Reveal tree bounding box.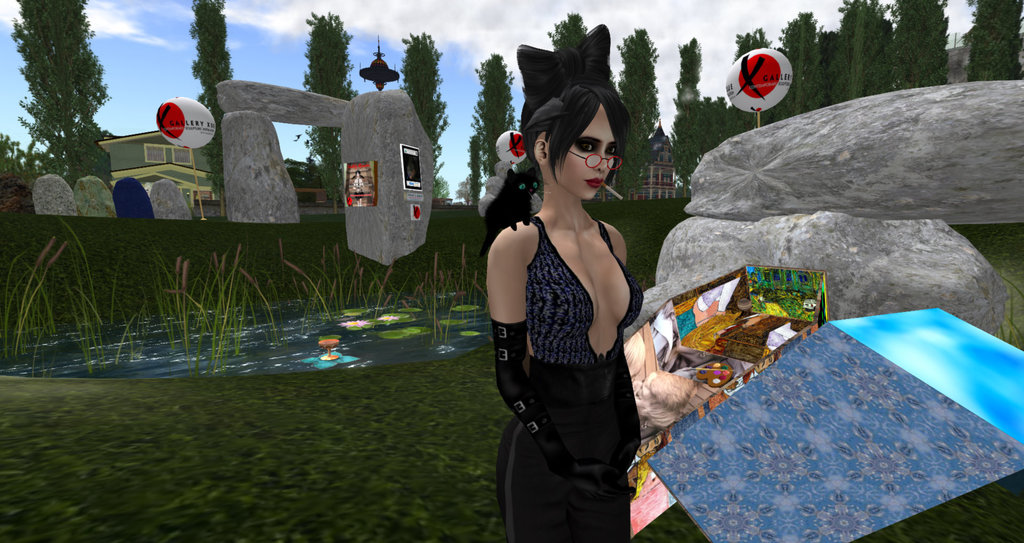
Revealed: l=830, t=0, r=892, b=98.
